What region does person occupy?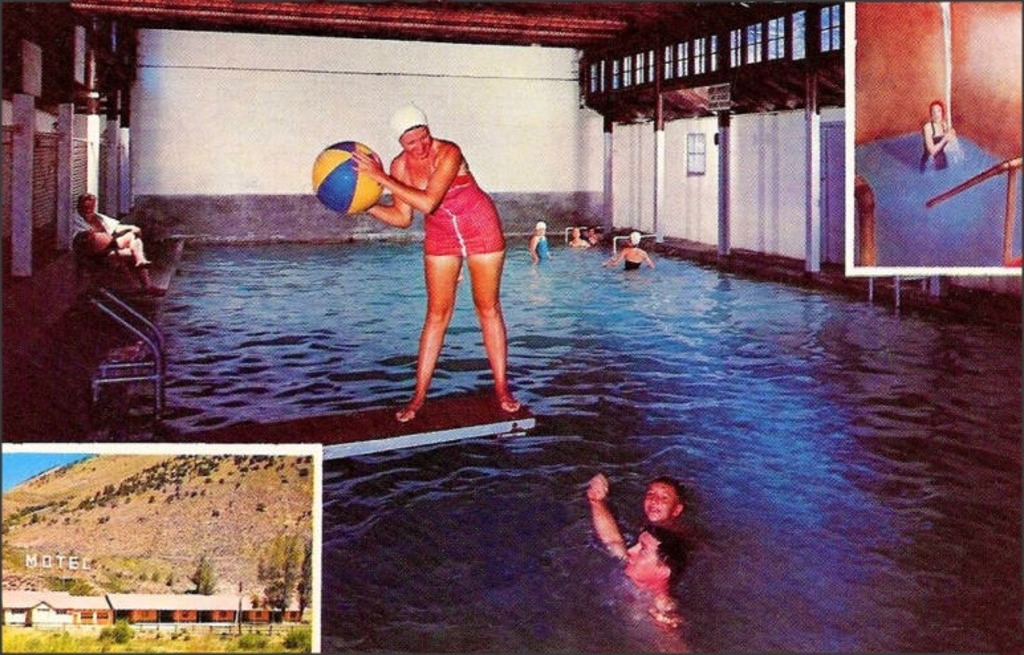
bbox=(641, 477, 708, 561).
